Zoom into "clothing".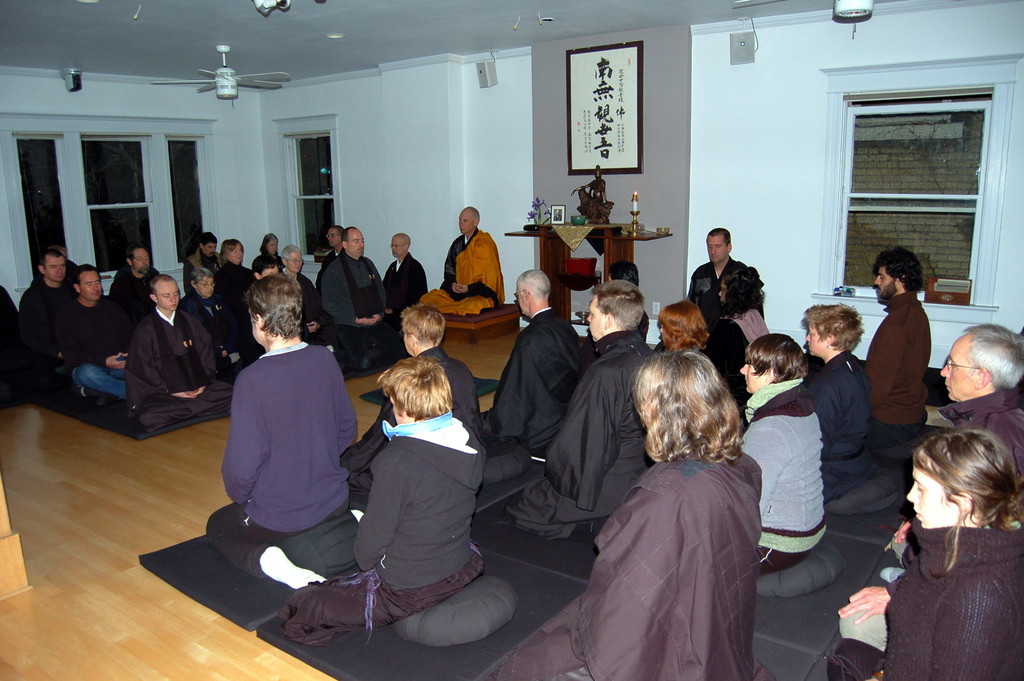
Zoom target: box(701, 308, 772, 409).
